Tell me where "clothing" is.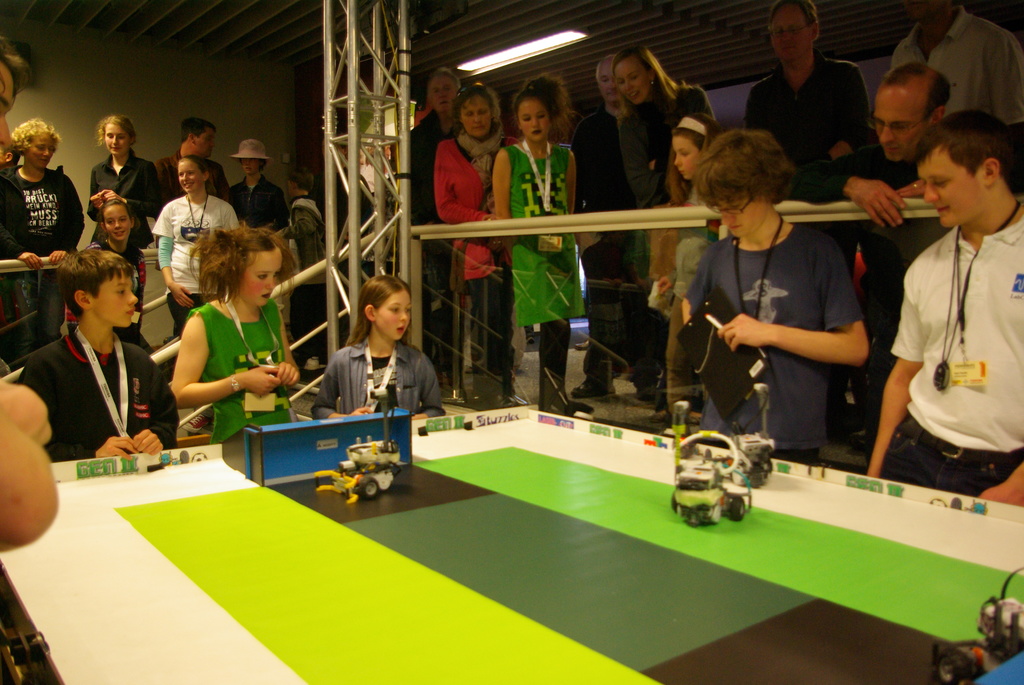
"clothing" is at BBox(881, 16, 1023, 139).
